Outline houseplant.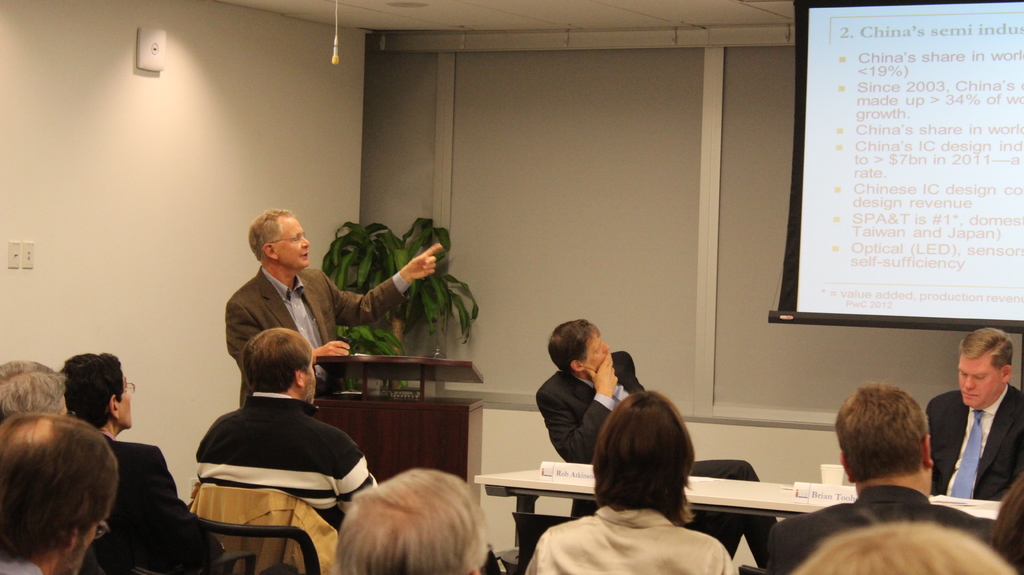
Outline: Rect(311, 195, 481, 425).
